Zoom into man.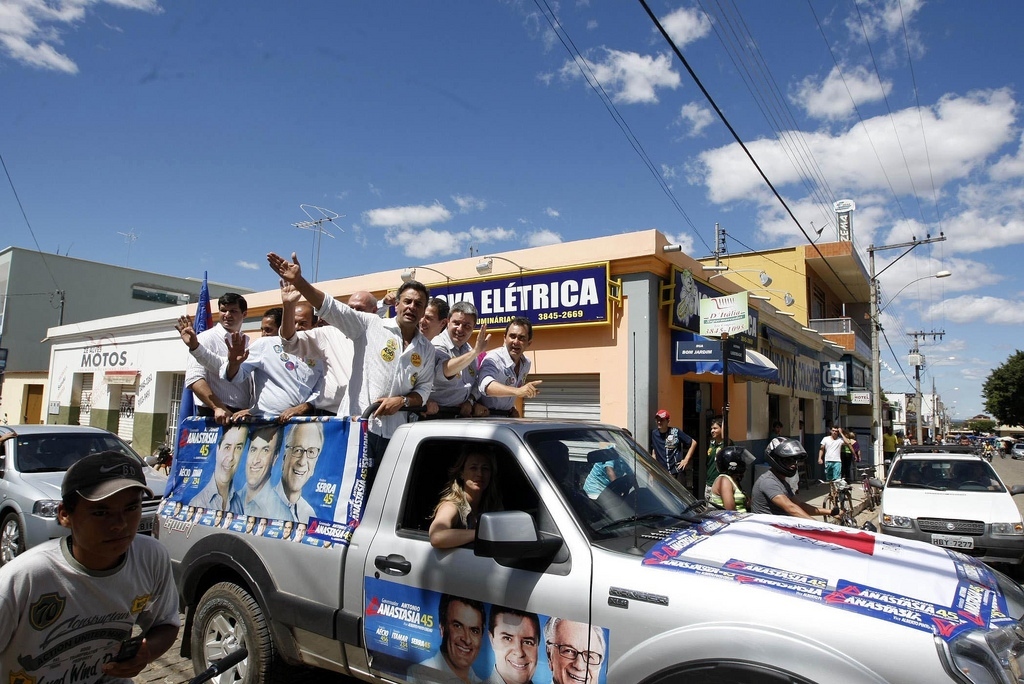
Zoom target: (928,432,950,451).
